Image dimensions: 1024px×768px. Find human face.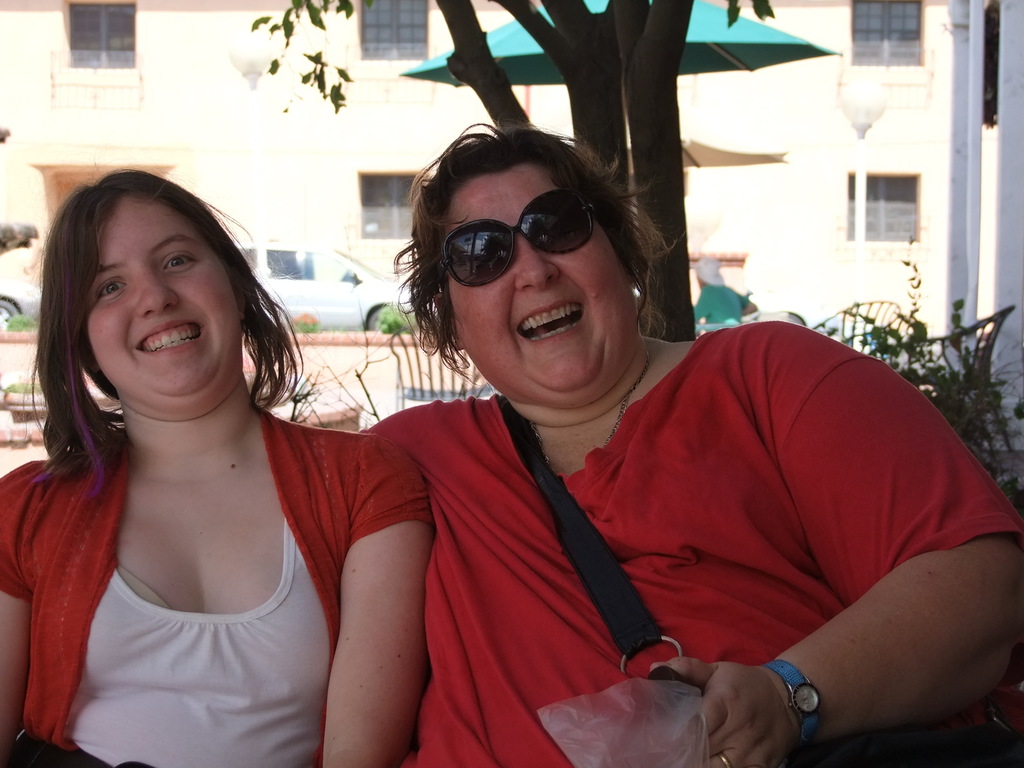
select_region(85, 192, 243, 408).
